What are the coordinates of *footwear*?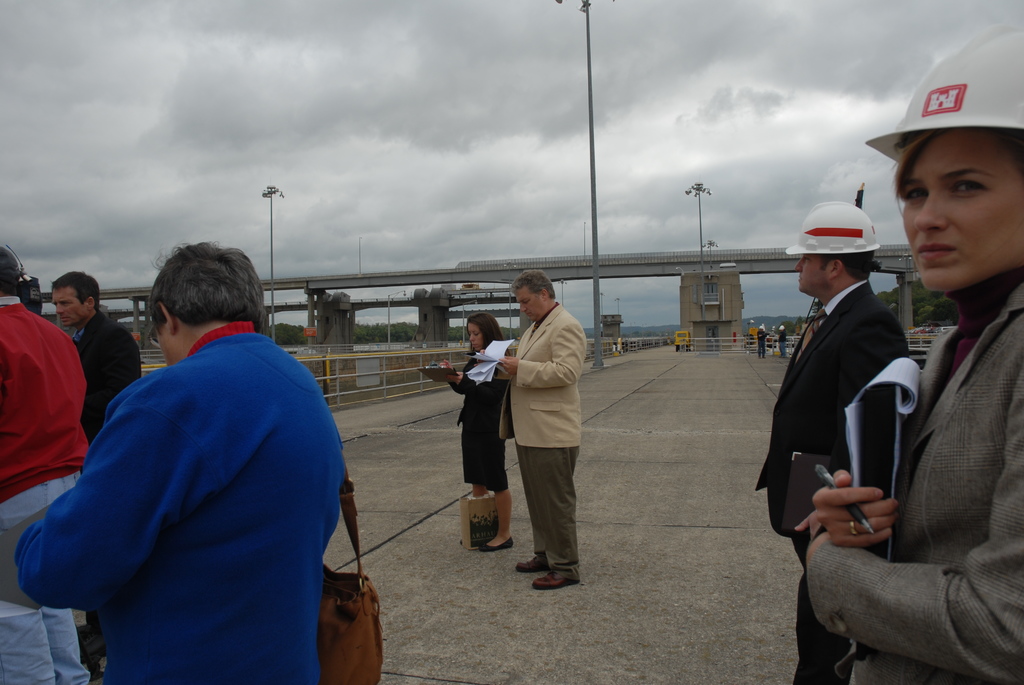
detection(479, 528, 518, 553).
